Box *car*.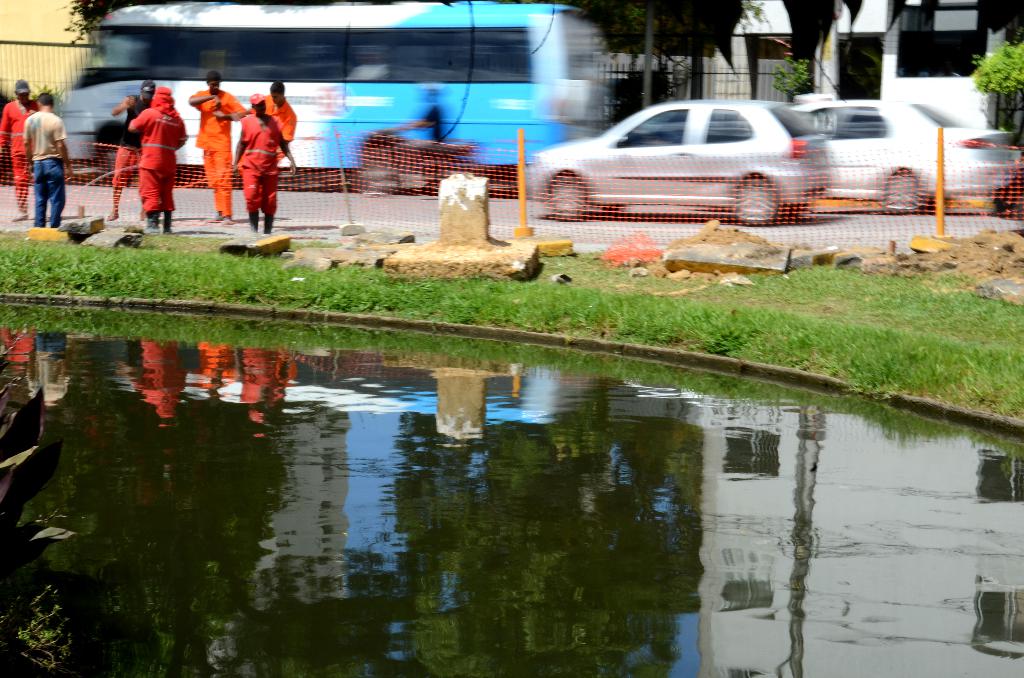
(550,88,863,188).
